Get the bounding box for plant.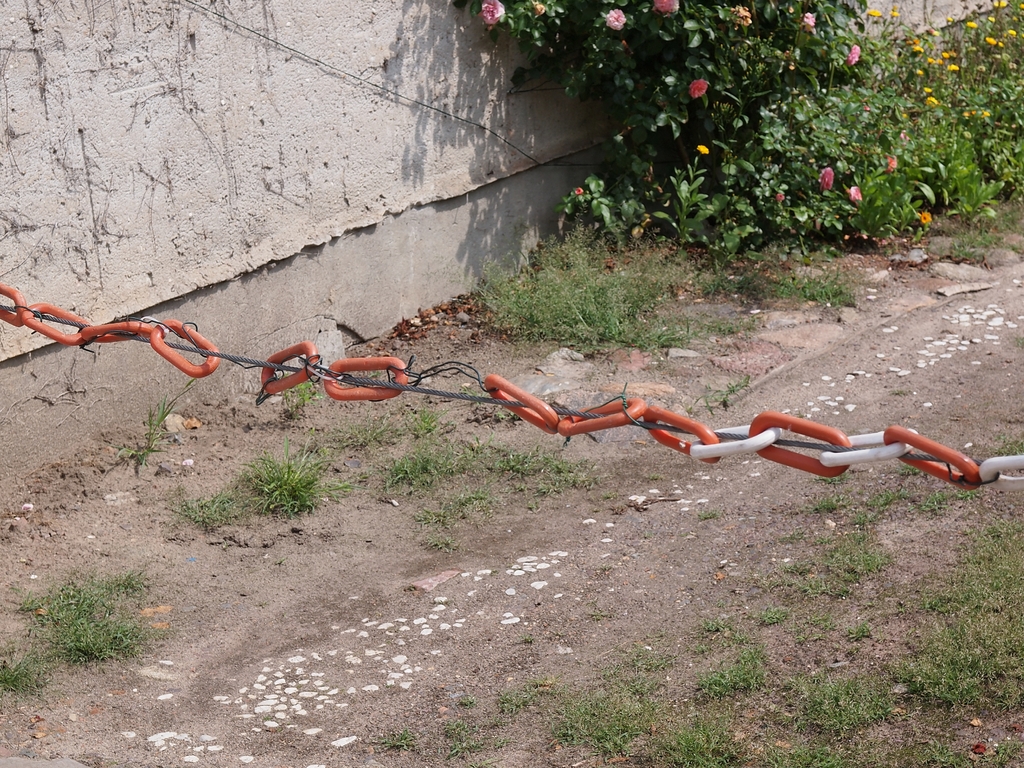
[left=541, top=678, right=646, bottom=749].
